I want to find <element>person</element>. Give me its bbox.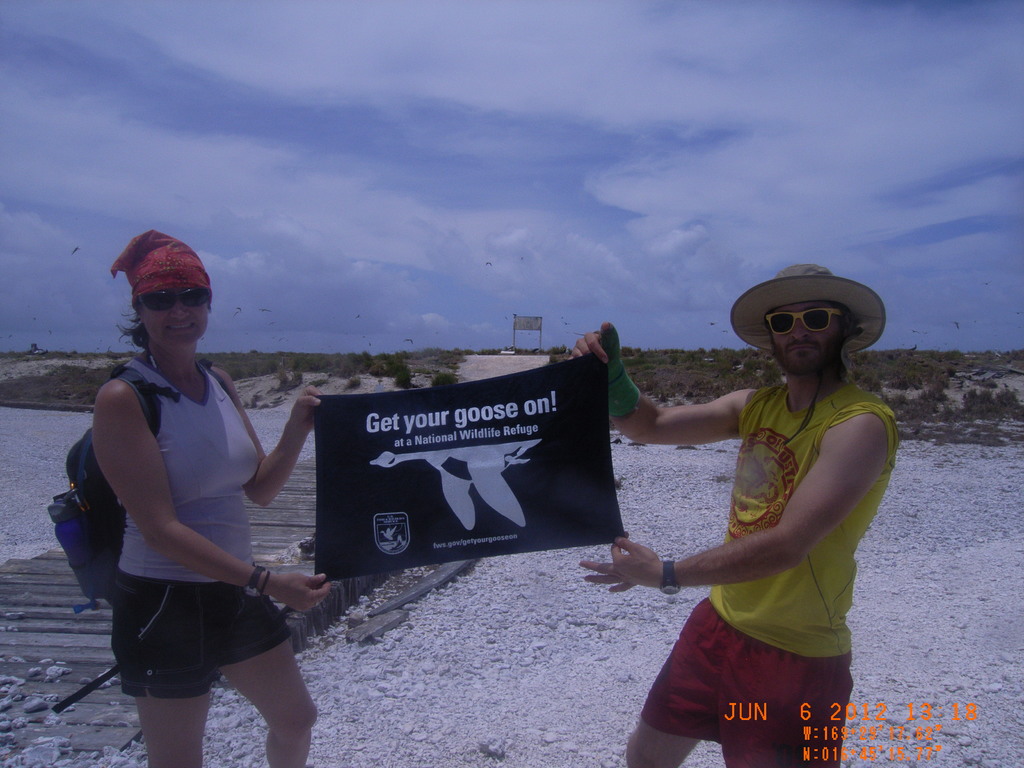
(630, 254, 897, 746).
